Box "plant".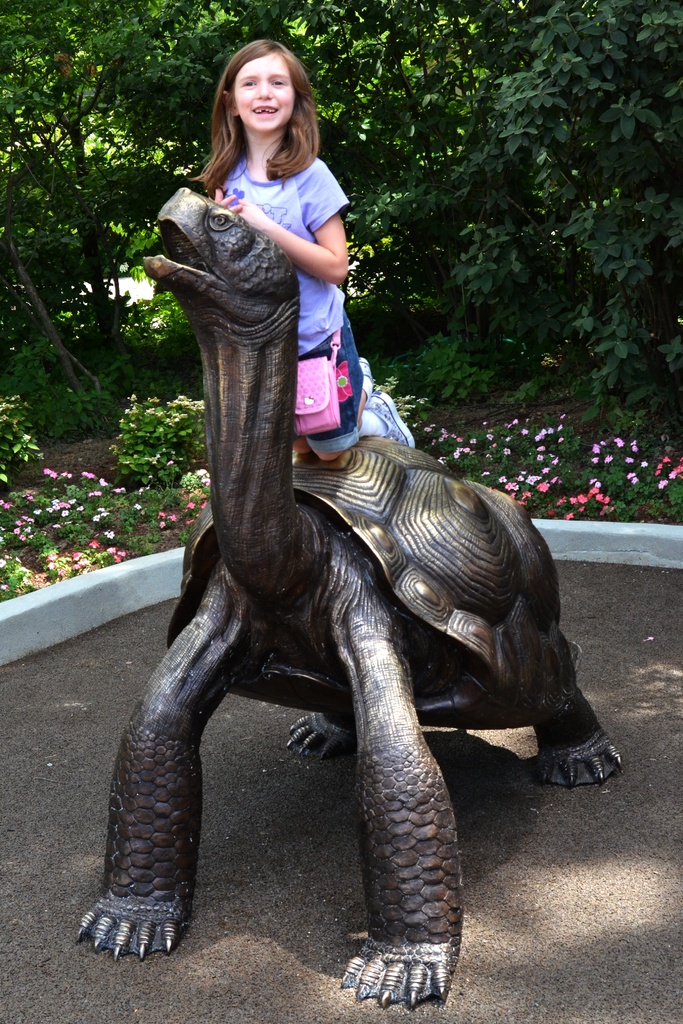
(left=13, top=314, right=63, bottom=428).
